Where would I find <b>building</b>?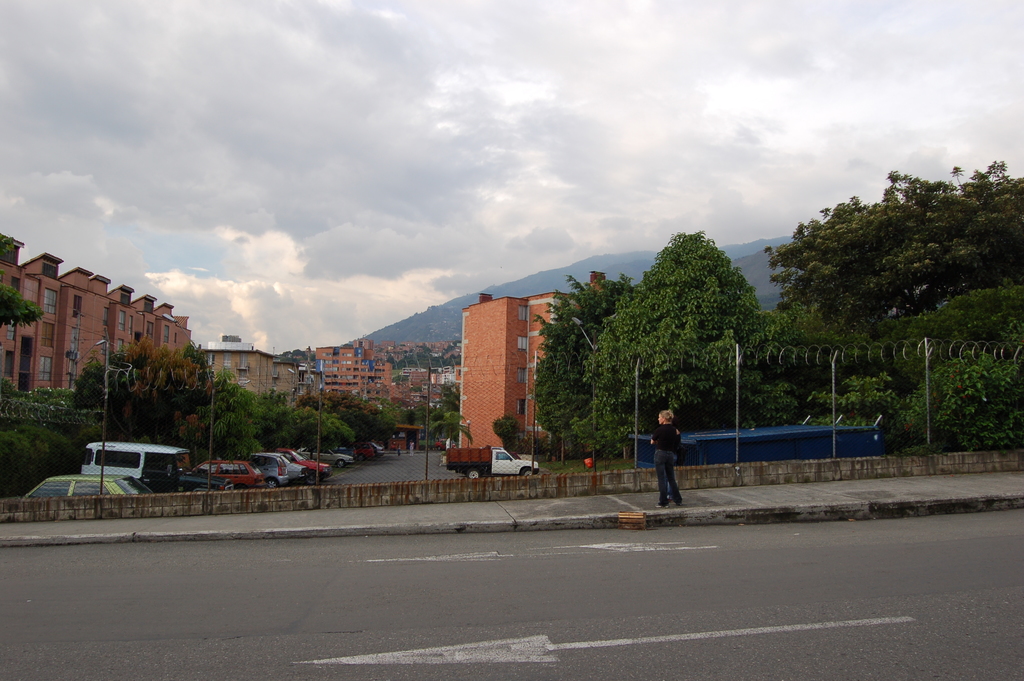
At l=456, t=272, r=606, b=455.
